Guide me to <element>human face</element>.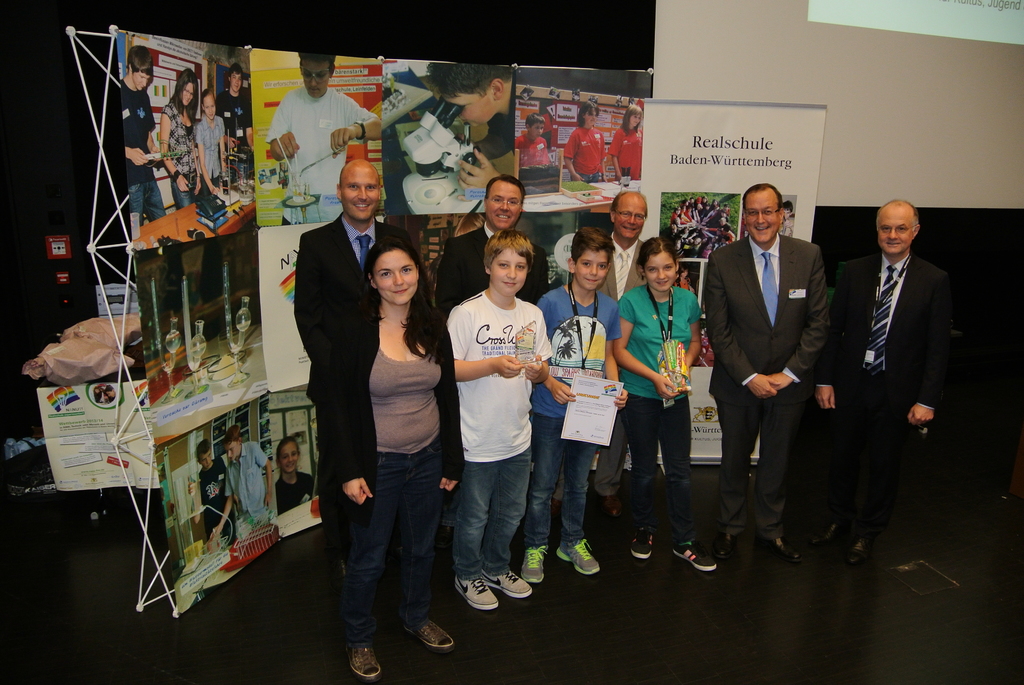
Guidance: BBox(132, 70, 150, 90).
